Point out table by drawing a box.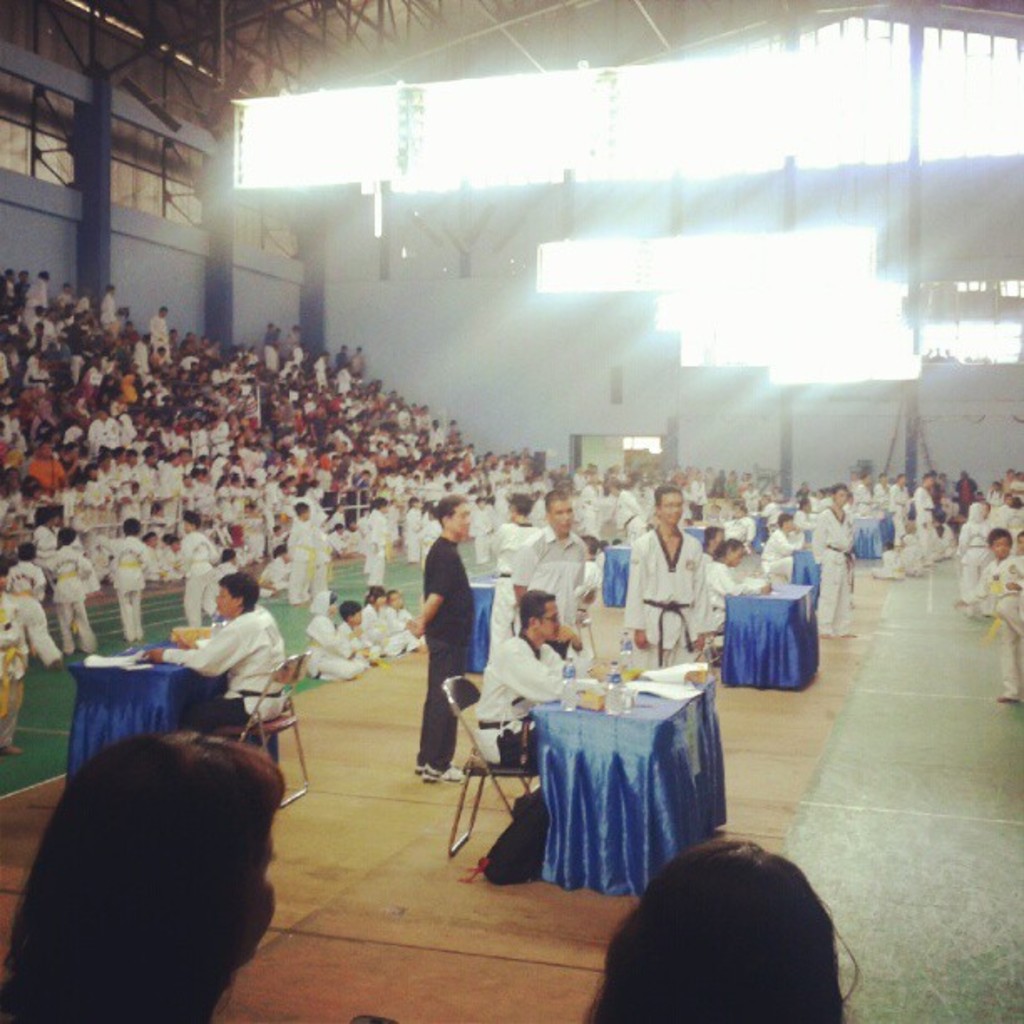
(left=507, top=654, right=735, bottom=924).
